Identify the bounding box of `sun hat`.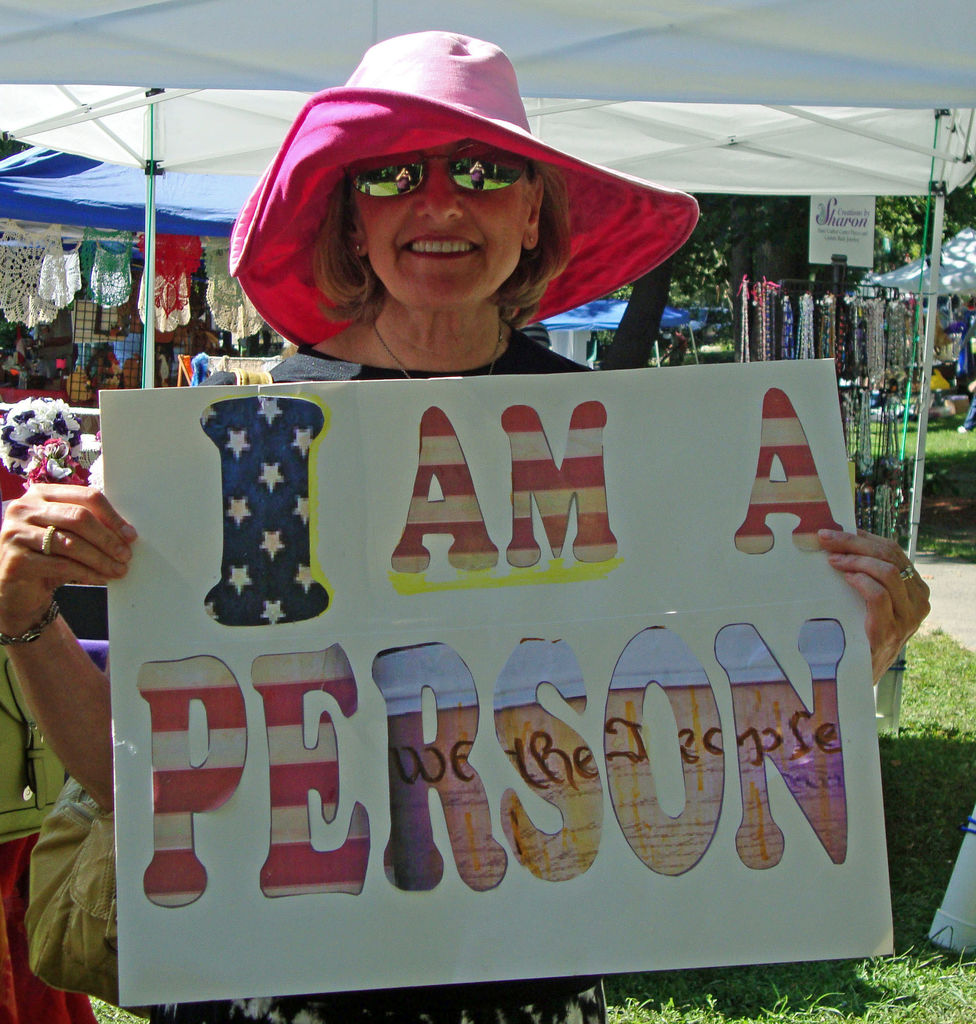
[220,24,710,352].
